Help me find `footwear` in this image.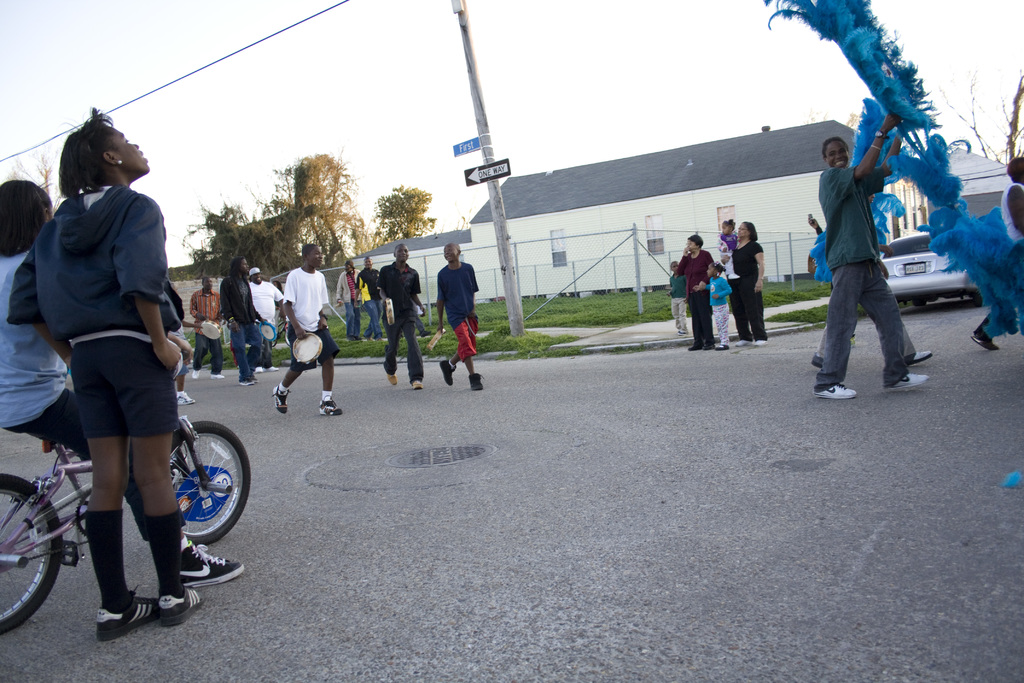
Found it: bbox(84, 583, 175, 638).
